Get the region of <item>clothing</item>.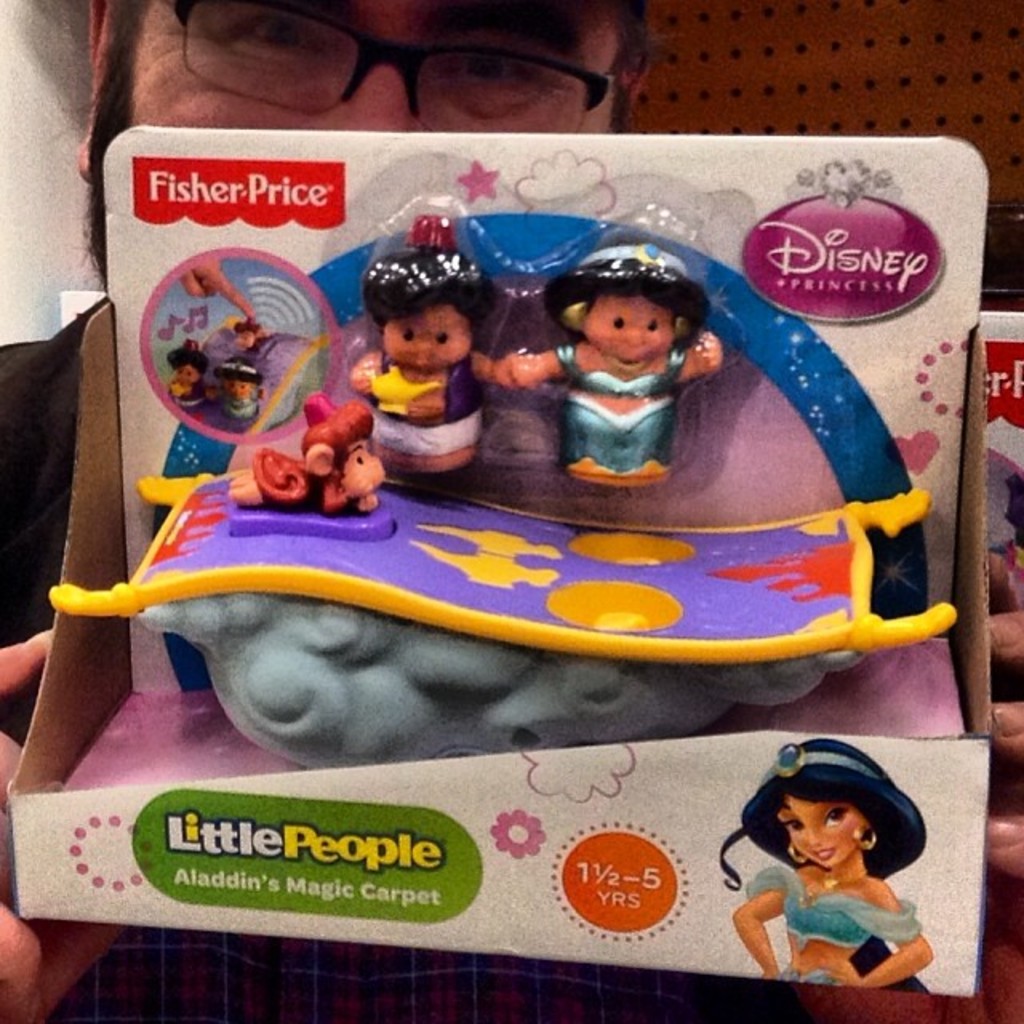
<box>214,384,264,422</box>.
